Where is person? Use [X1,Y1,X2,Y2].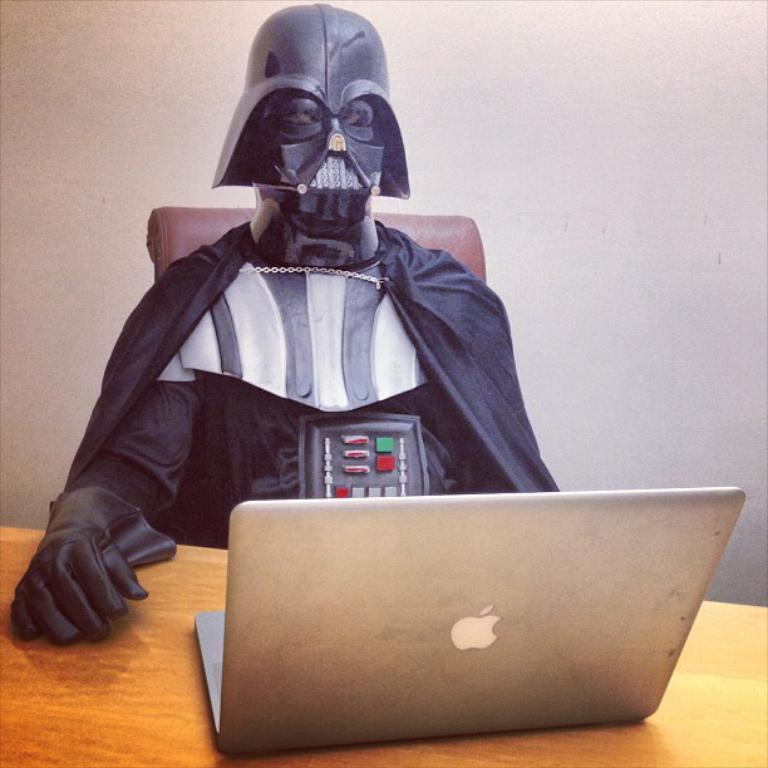
[4,4,560,643].
